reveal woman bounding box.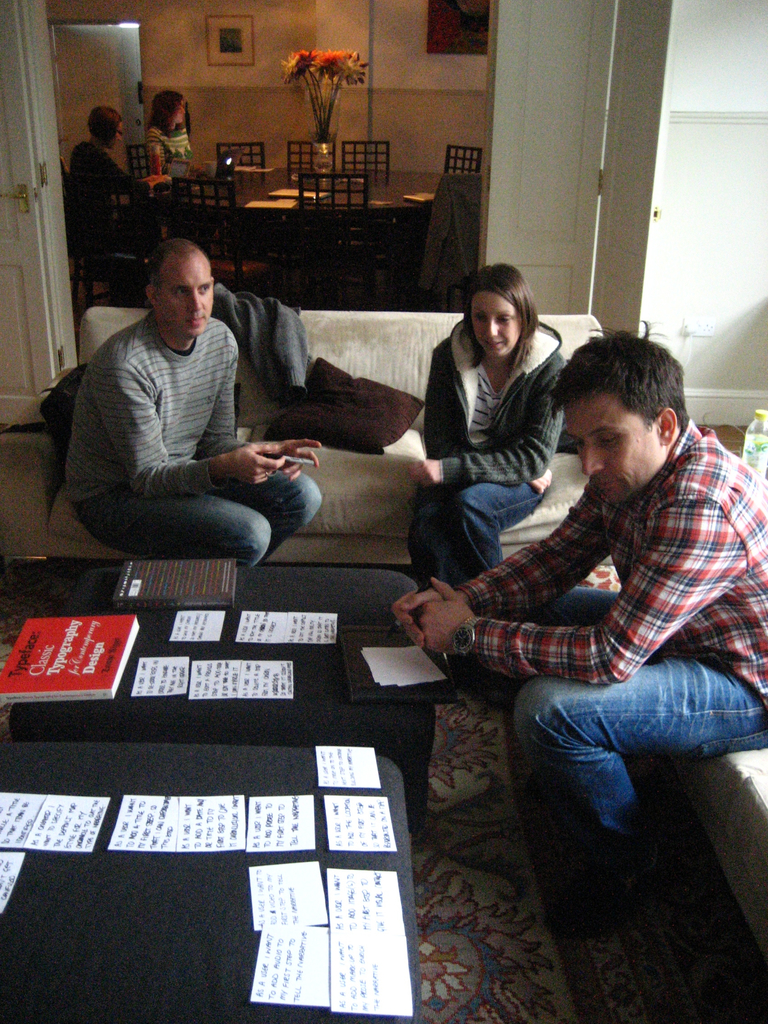
Revealed: detection(67, 95, 152, 246).
